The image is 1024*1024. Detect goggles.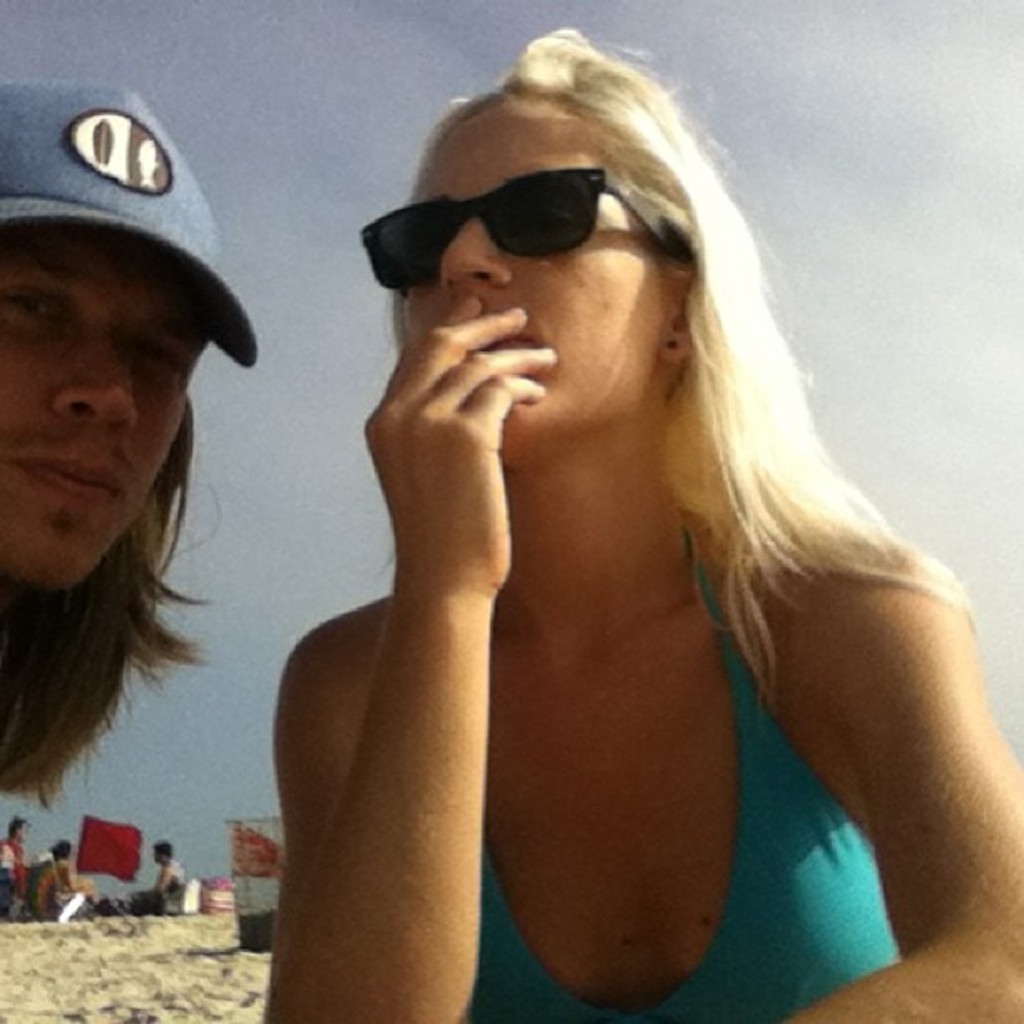
Detection: x1=366 y1=136 x2=696 y2=261.
